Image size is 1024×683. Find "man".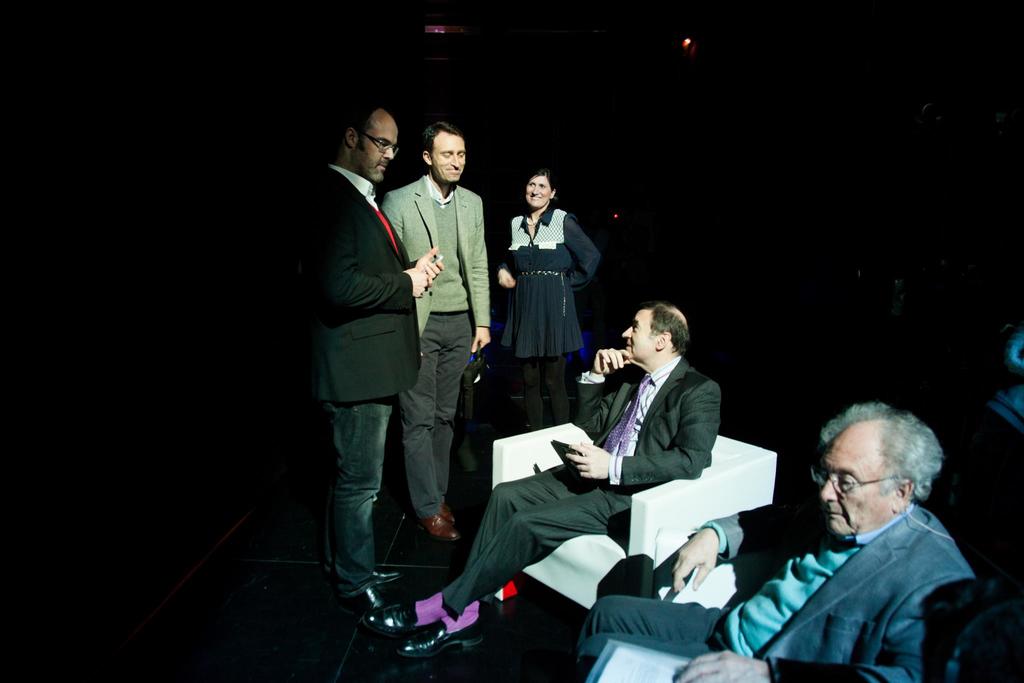
box(379, 123, 491, 545).
